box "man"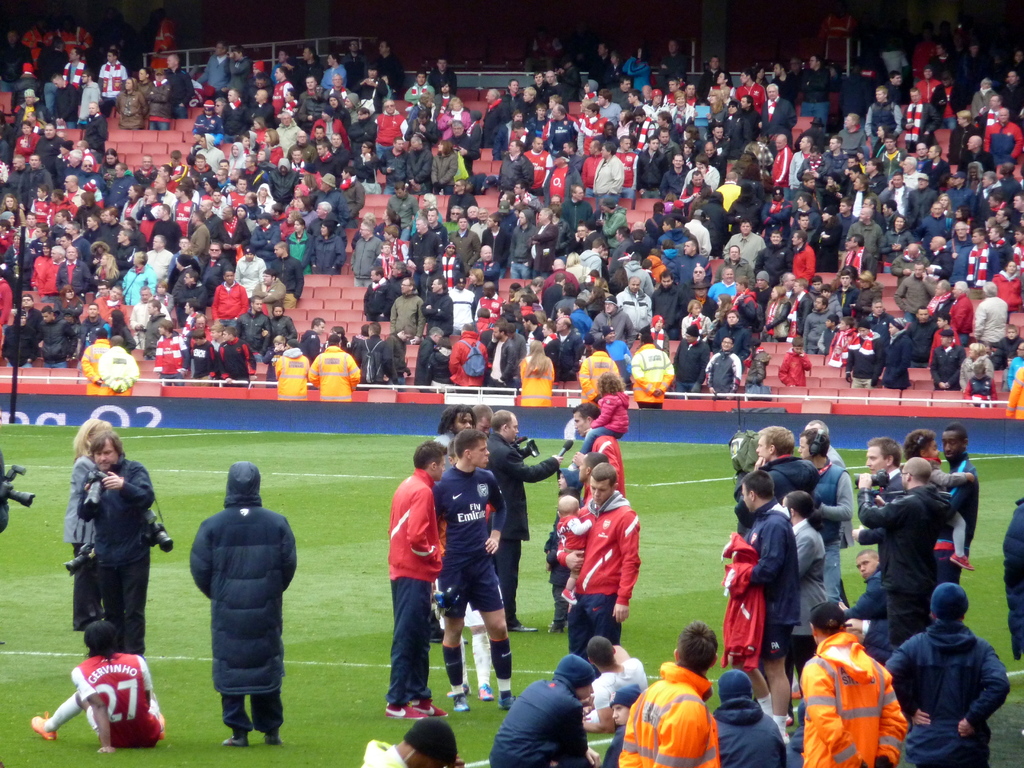
l=570, t=297, r=593, b=330
